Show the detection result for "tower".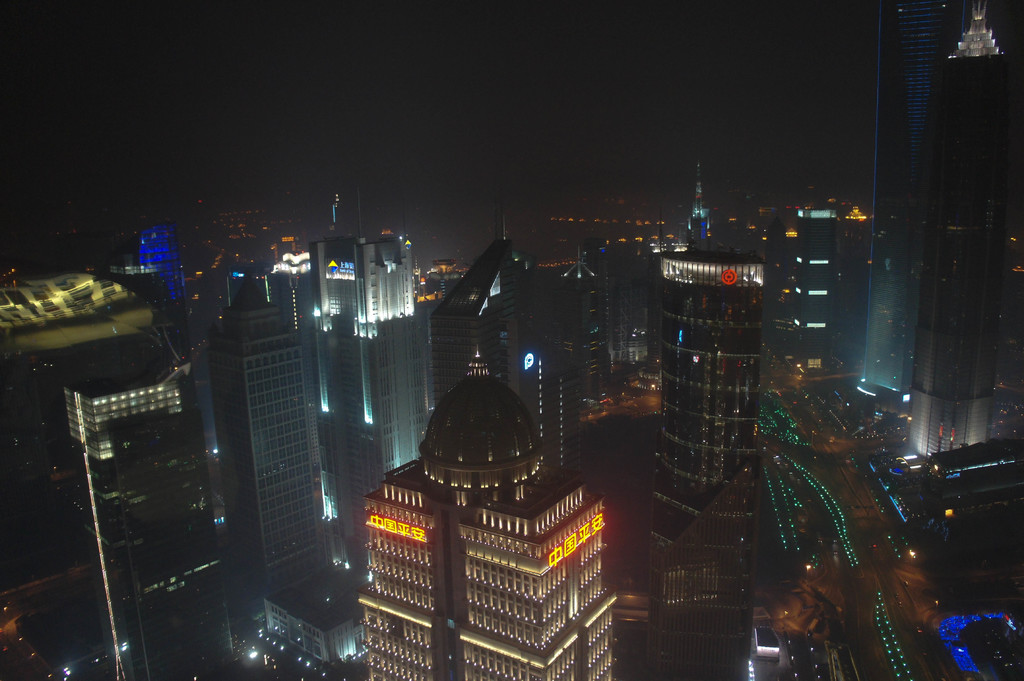
crop(307, 186, 431, 599).
